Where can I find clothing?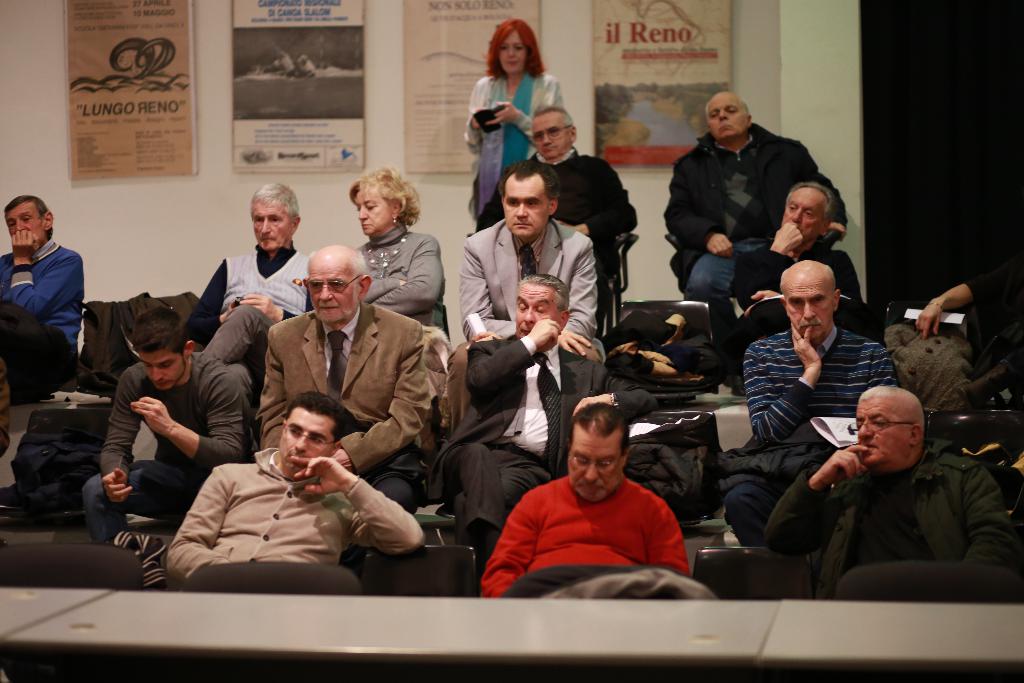
You can find it at 701/217/884/358.
